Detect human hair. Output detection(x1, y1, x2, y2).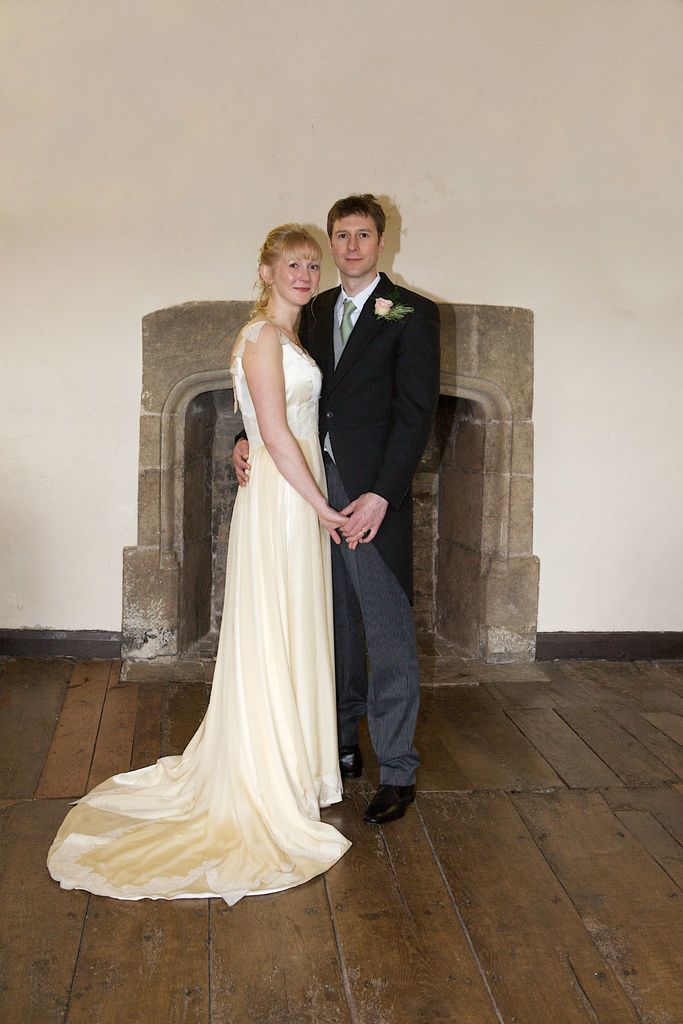
detection(325, 193, 388, 237).
